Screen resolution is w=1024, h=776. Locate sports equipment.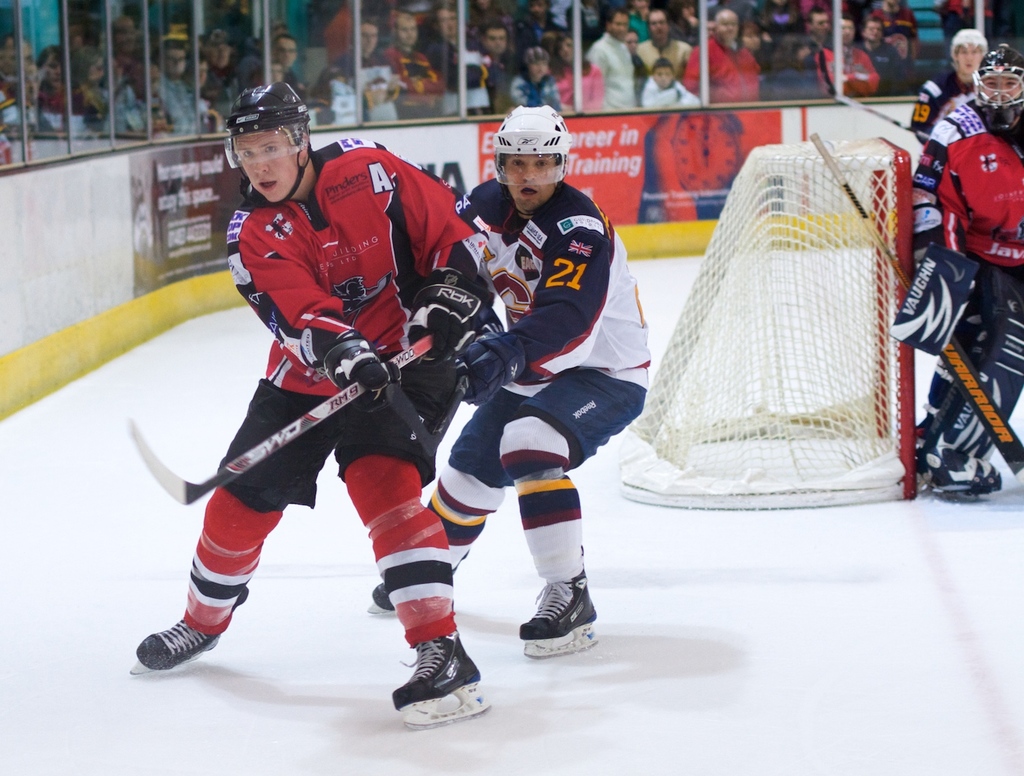
x1=182, y1=137, x2=494, y2=634.
